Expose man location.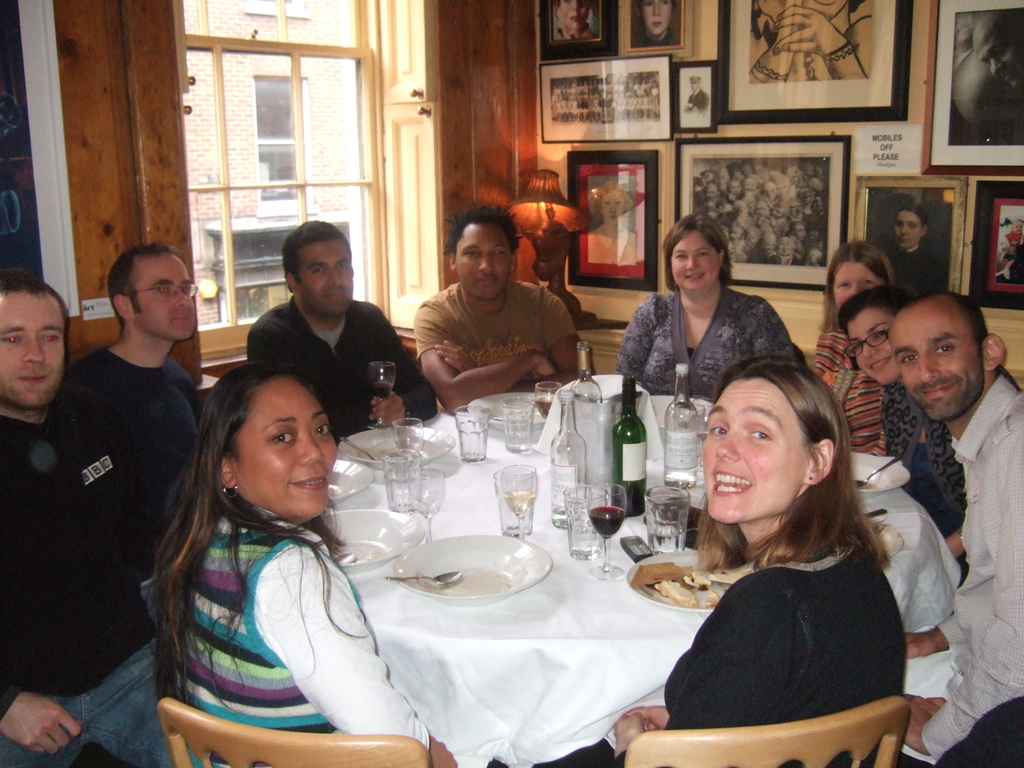
Exposed at BBox(245, 220, 441, 444).
